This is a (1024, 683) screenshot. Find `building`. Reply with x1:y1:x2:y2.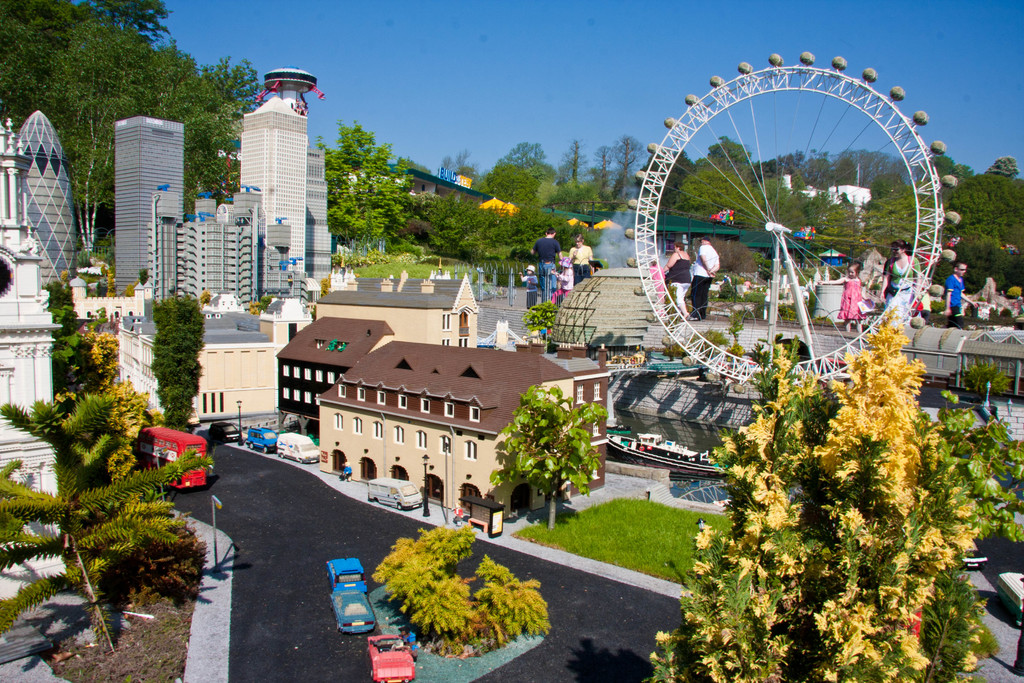
279:315:398:419.
